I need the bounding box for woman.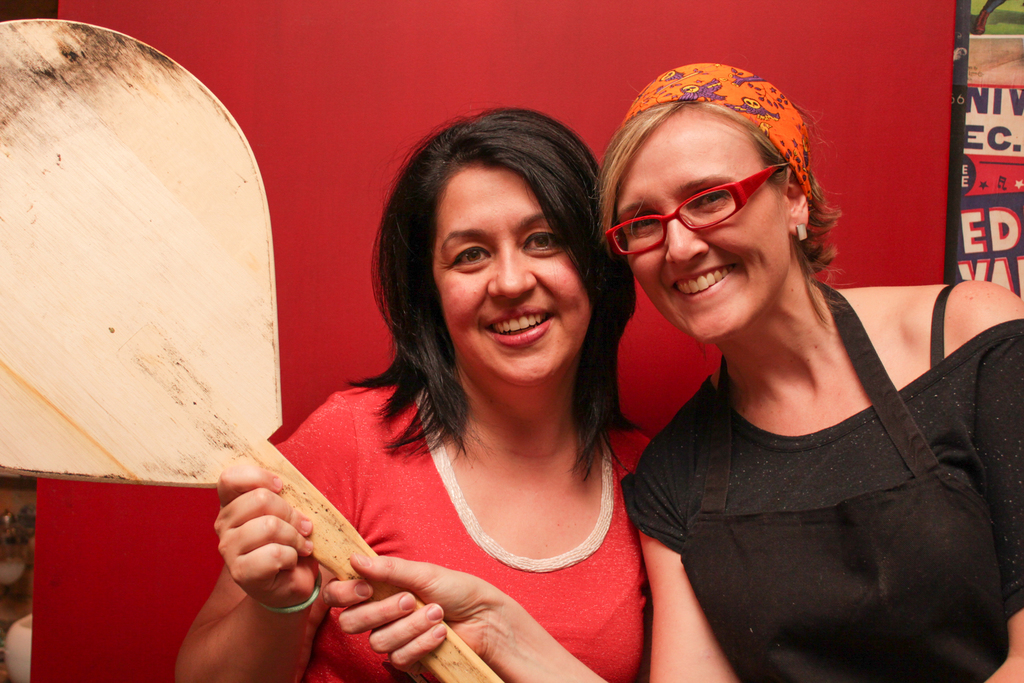
Here it is: (x1=320, y1=54, x2=1023, y2=680).
